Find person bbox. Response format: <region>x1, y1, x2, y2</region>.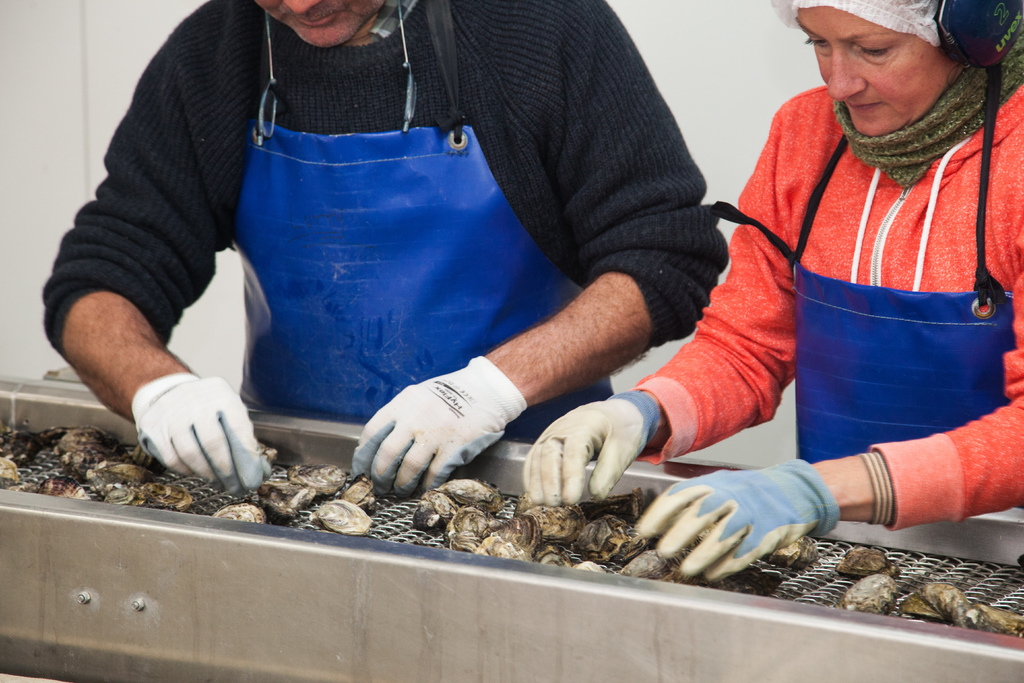
<region>44, 0, 726, 494</region>.
